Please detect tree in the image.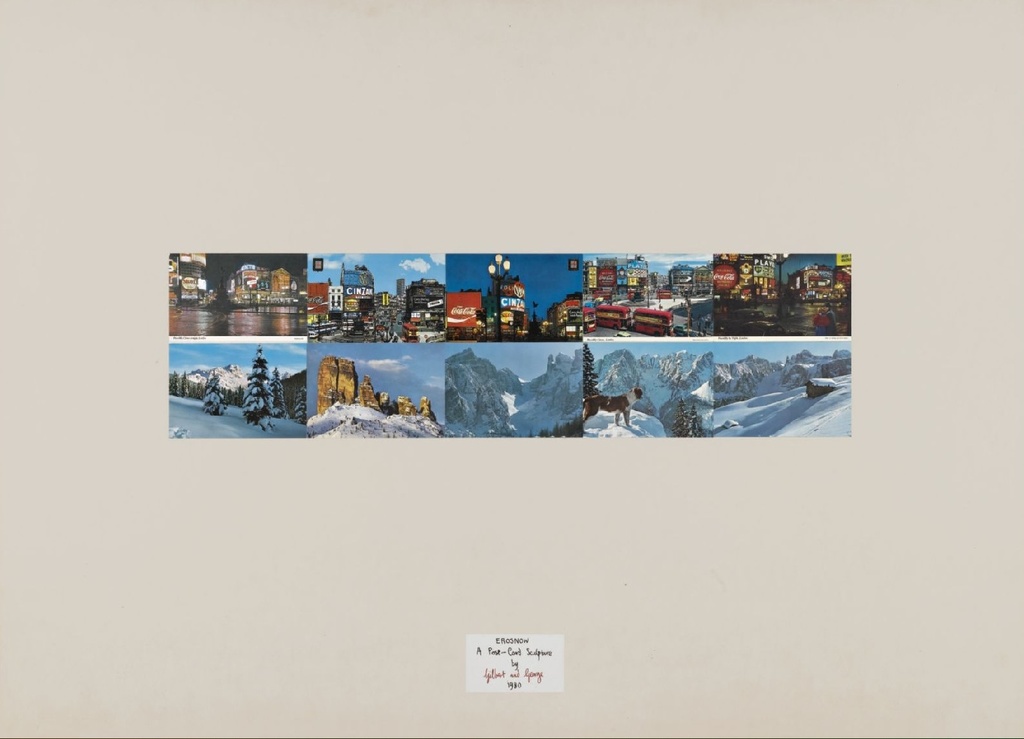
bbox=[205, 367, 227, 412].
